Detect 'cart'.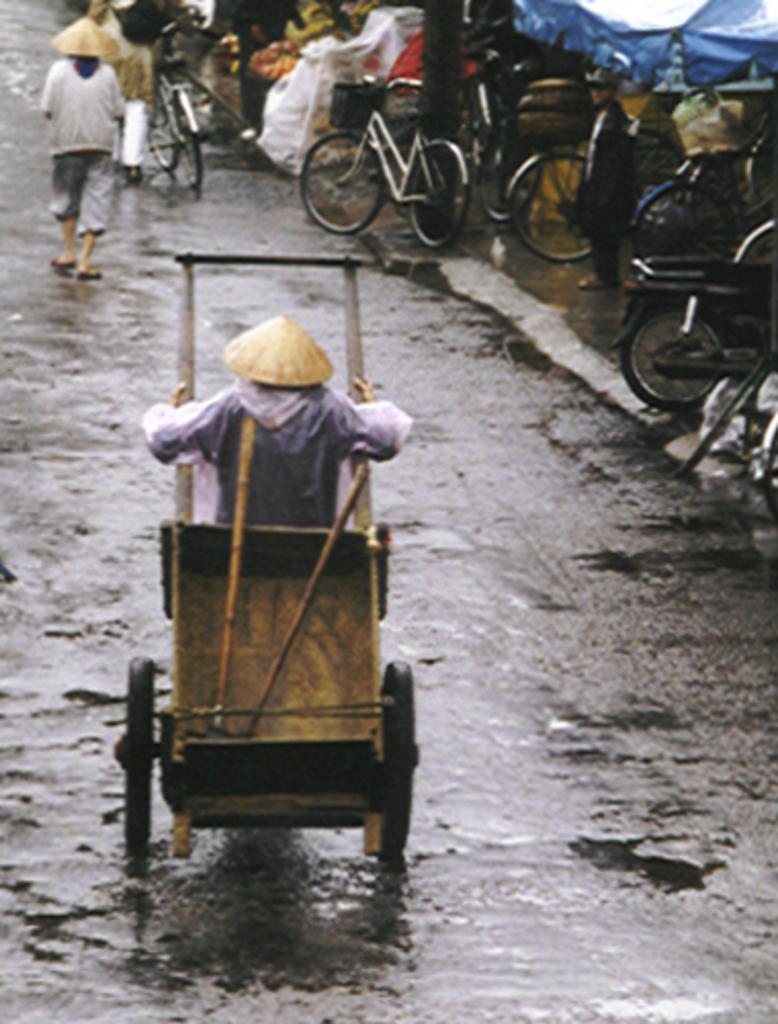
Detected at bbox(115, 252, 420, 864).
